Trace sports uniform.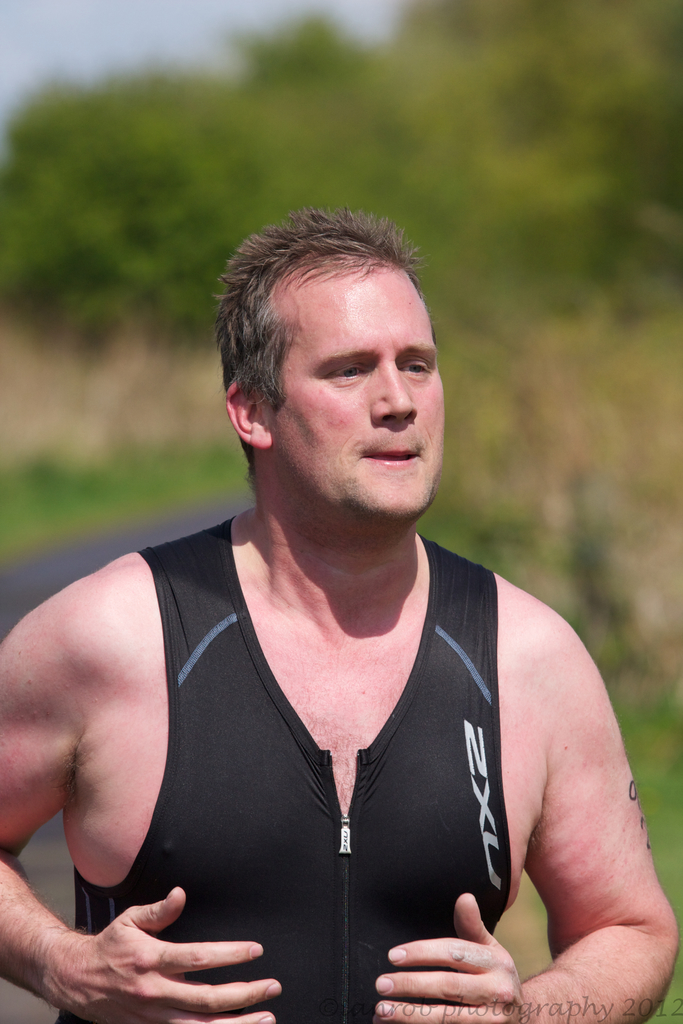
Traced to {"x1": 54, "y1": 515, "x2": 514, "y2": 1023}.
